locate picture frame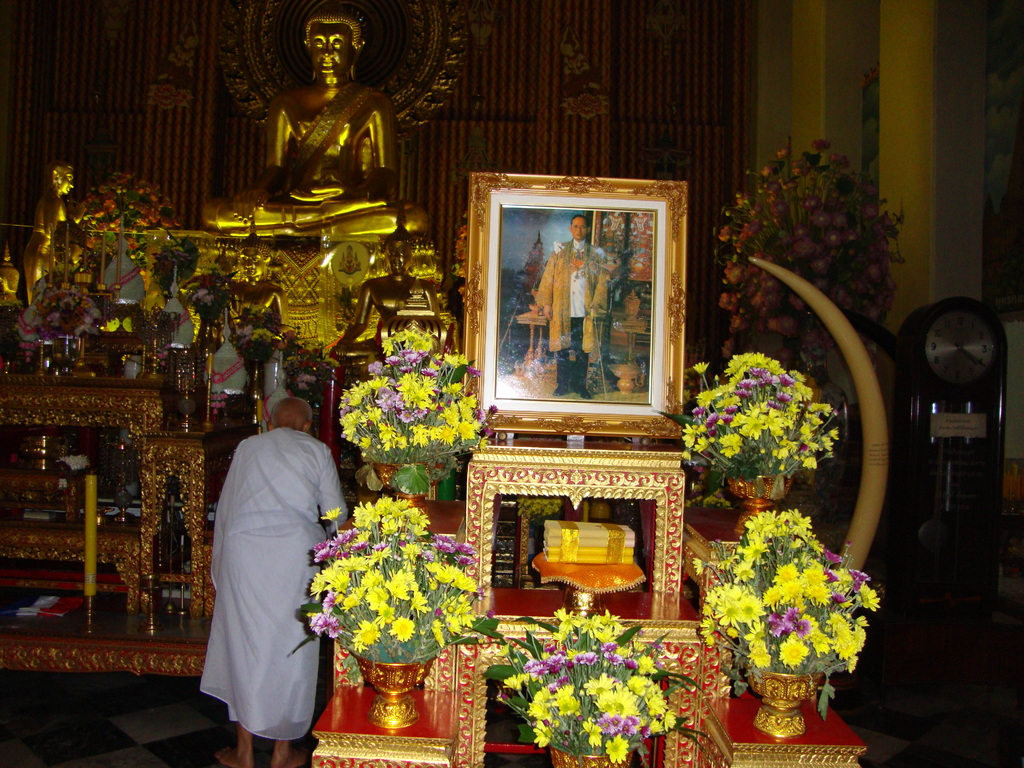
box(454, 166, 703, 452)
